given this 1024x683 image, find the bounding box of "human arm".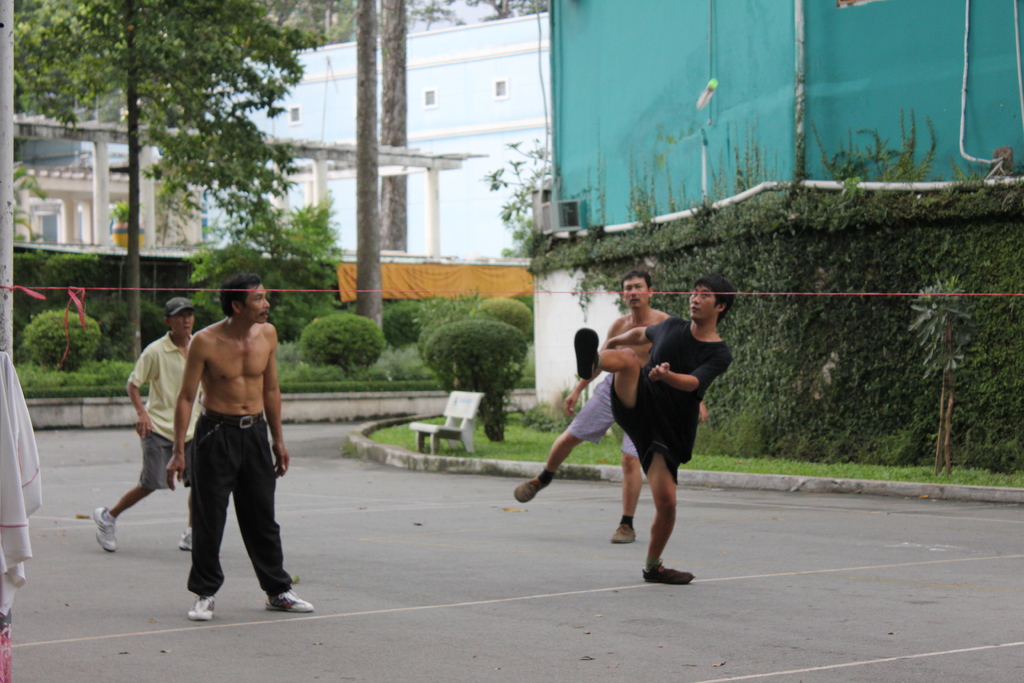
<region>651, 340, 733, 407</region>.
